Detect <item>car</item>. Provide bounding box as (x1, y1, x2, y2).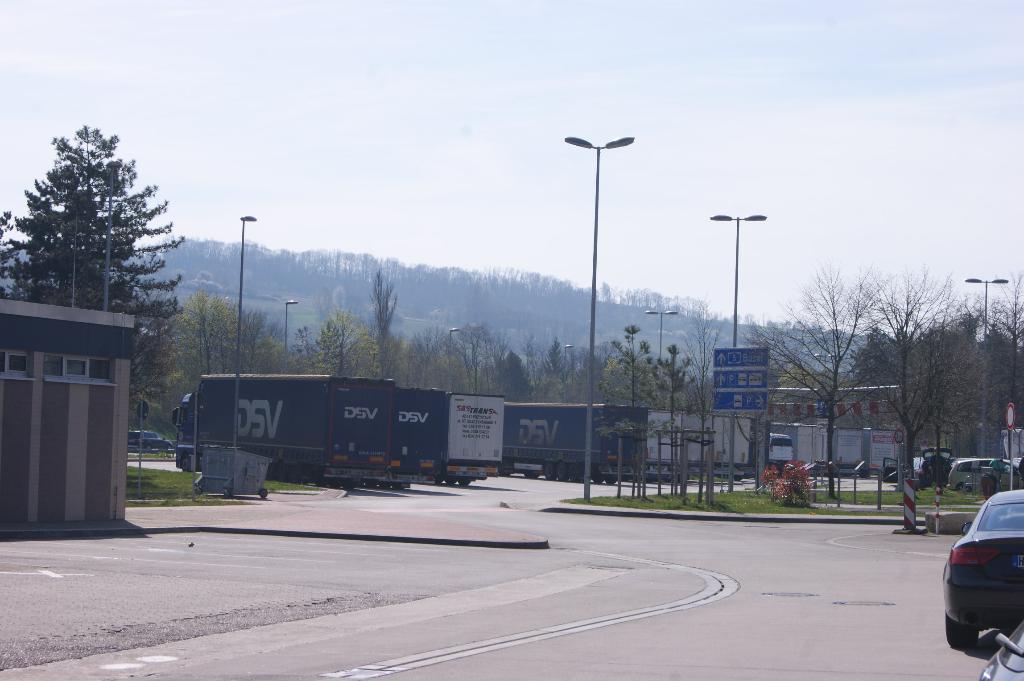
(127, 429, 178, 451).
